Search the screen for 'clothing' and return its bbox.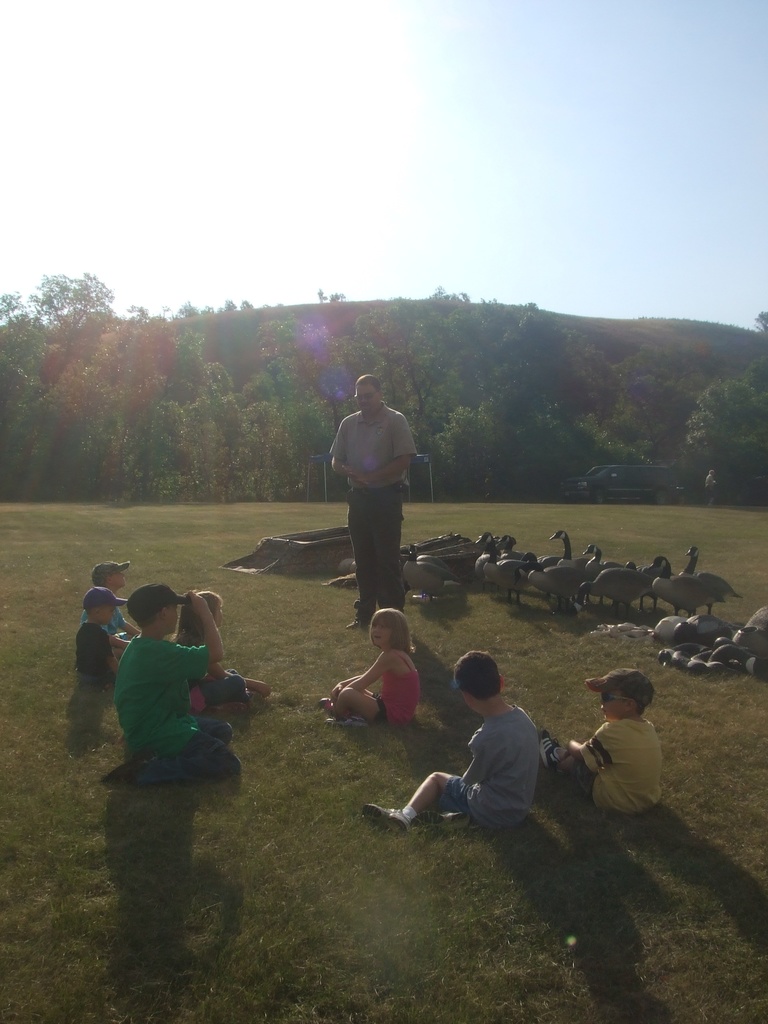
Found: crop(373, 659, 429, 727).
